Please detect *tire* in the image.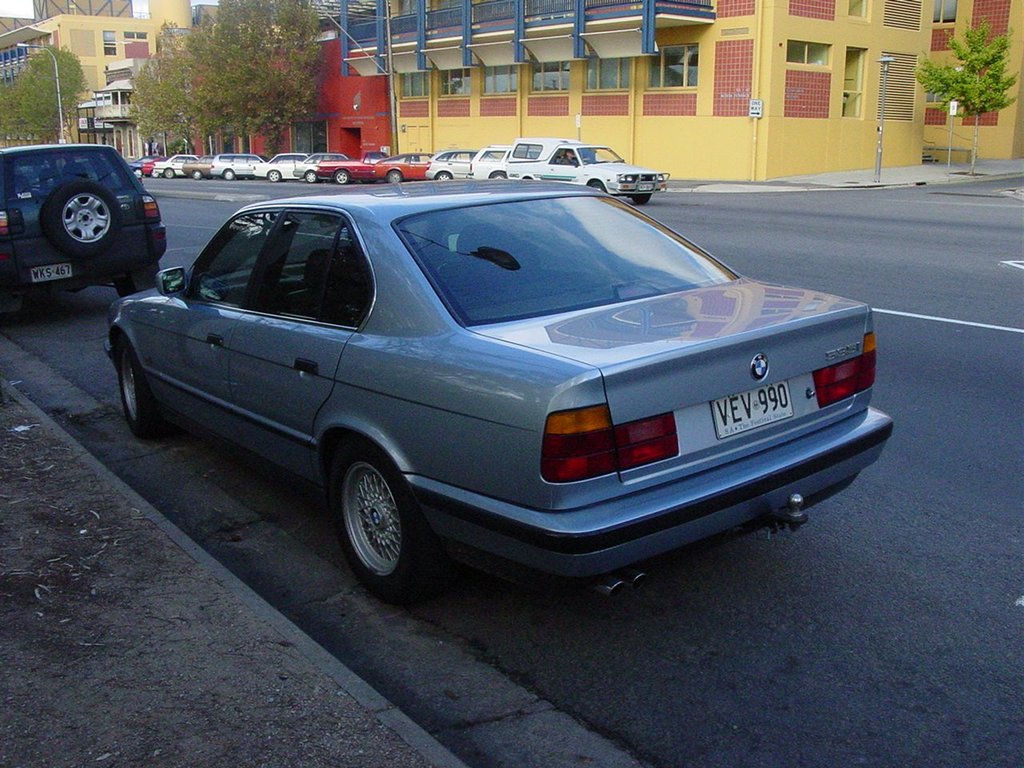
bbox=[190, 168, 203, 180].
